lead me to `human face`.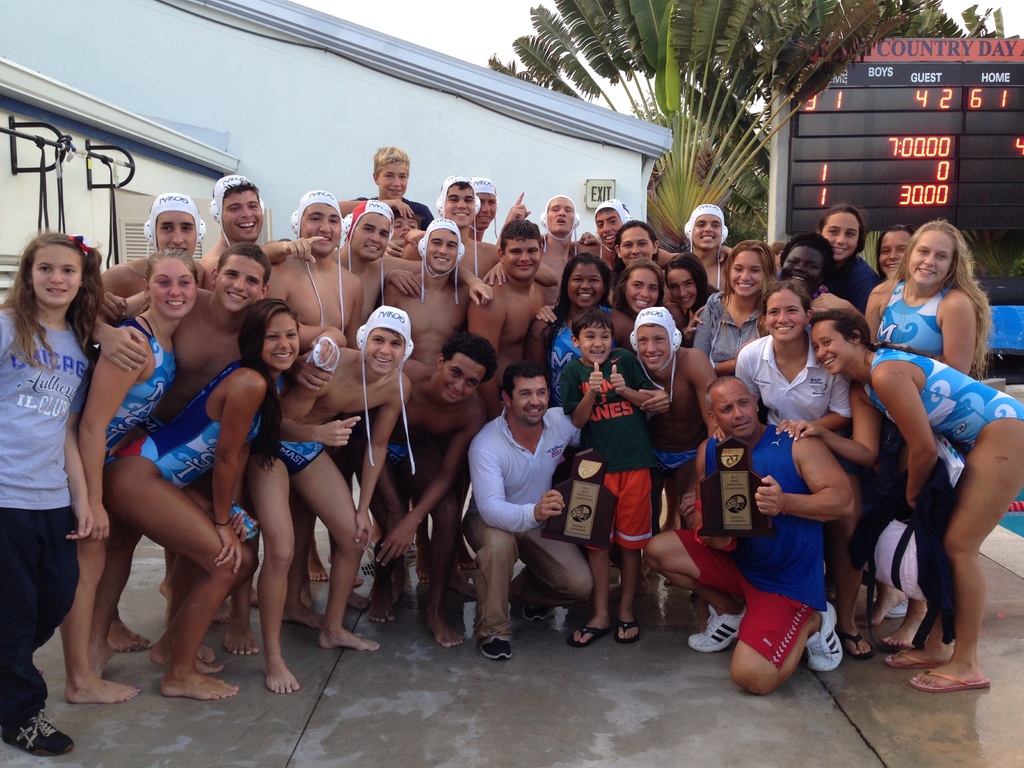
Lead to [x1=813, y1=321, x2=853, y2=376].
